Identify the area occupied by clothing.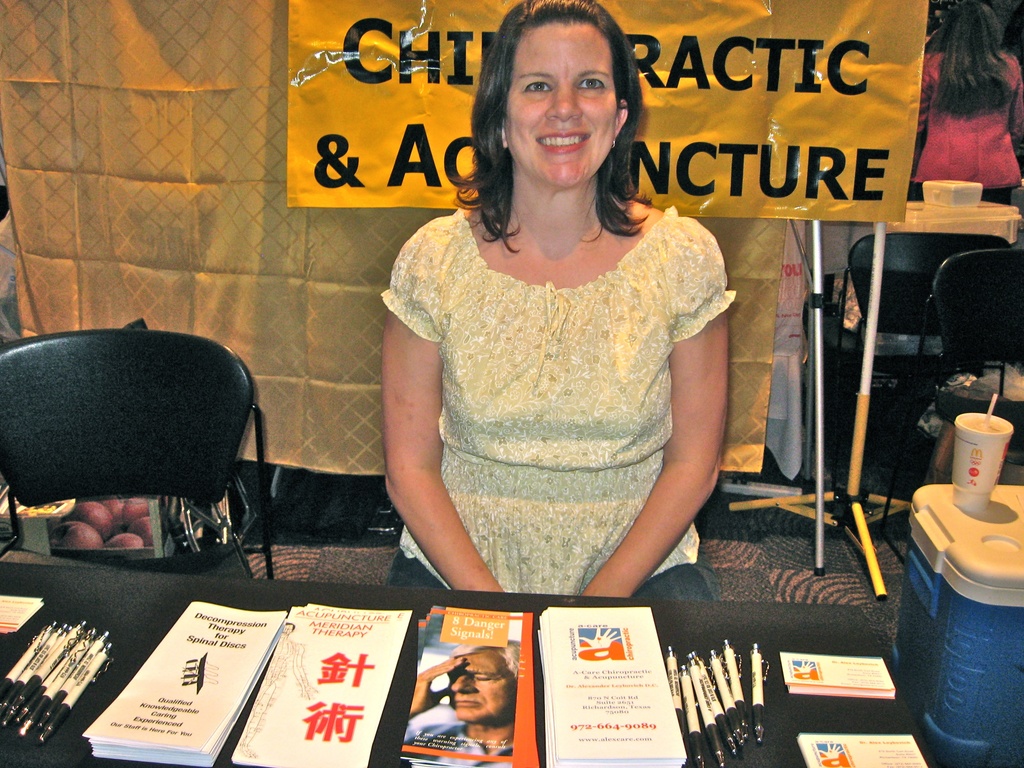
Area: BBox(404, 700, 508, 767).
